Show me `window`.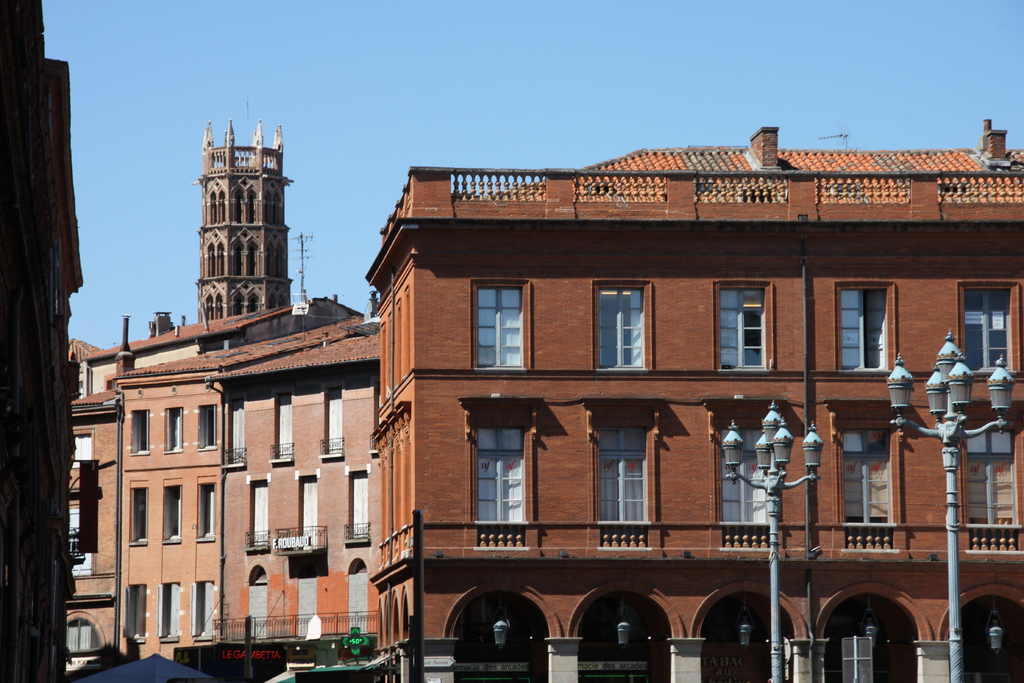
`window` is here: (left=954, top=403, right=1015, bottom=530).
